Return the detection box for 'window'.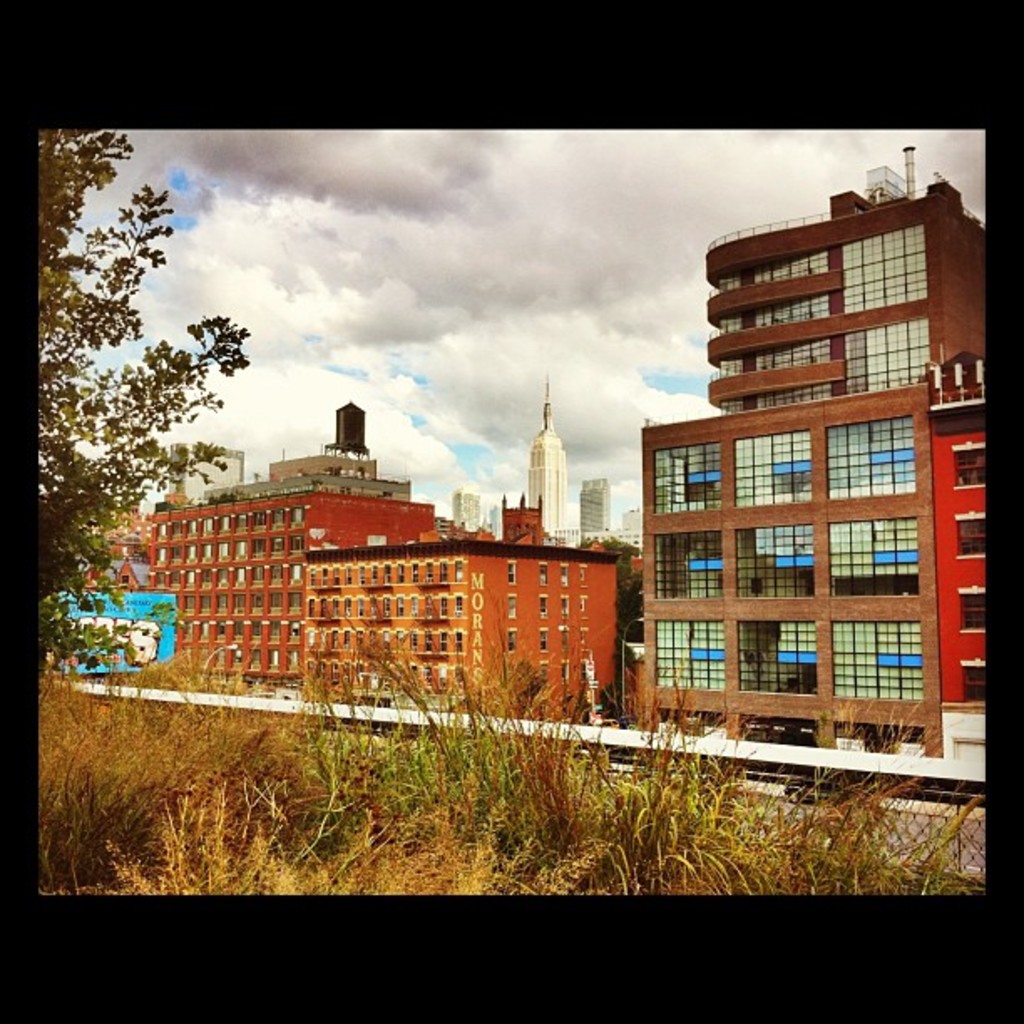
[left=505, top=629, right=510, bottom=651].
